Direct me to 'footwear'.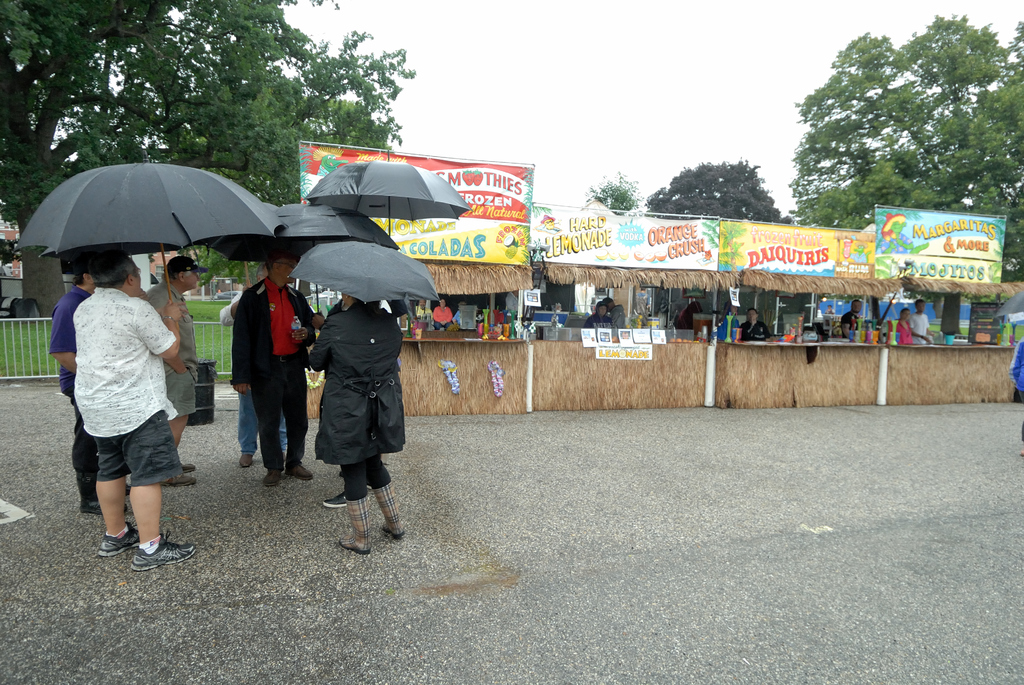
Direction: [76,476,129,510].
